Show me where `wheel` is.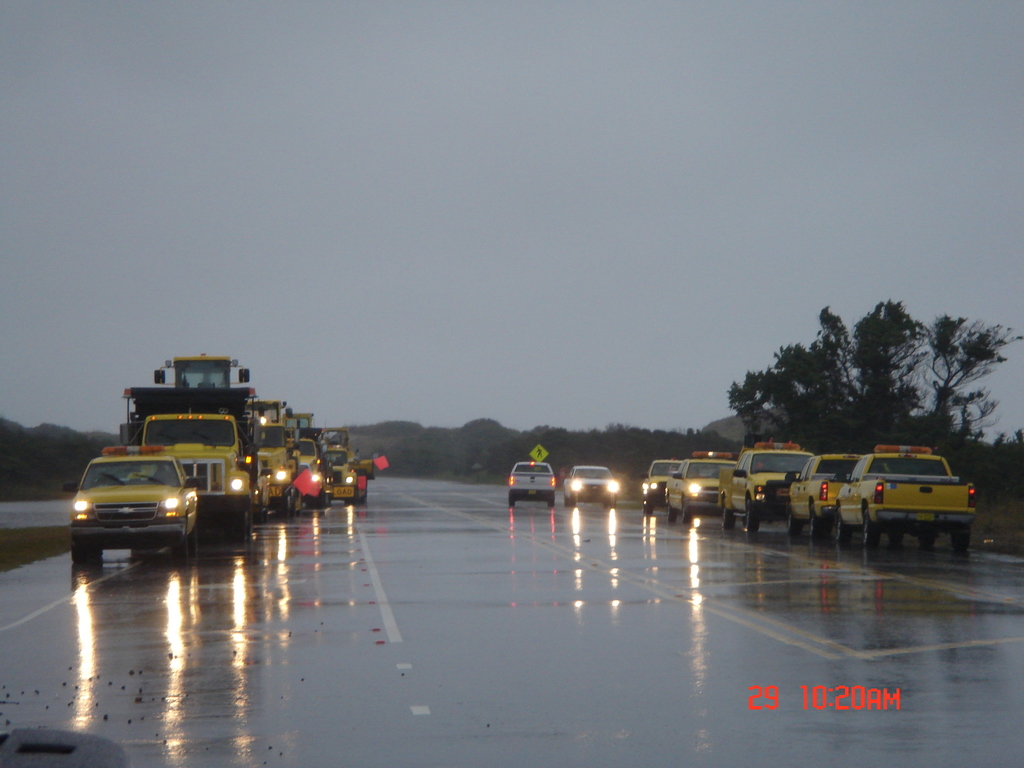
`wheel` is at pyautogui.locateOnScreen(643, 501, 652, 511).
